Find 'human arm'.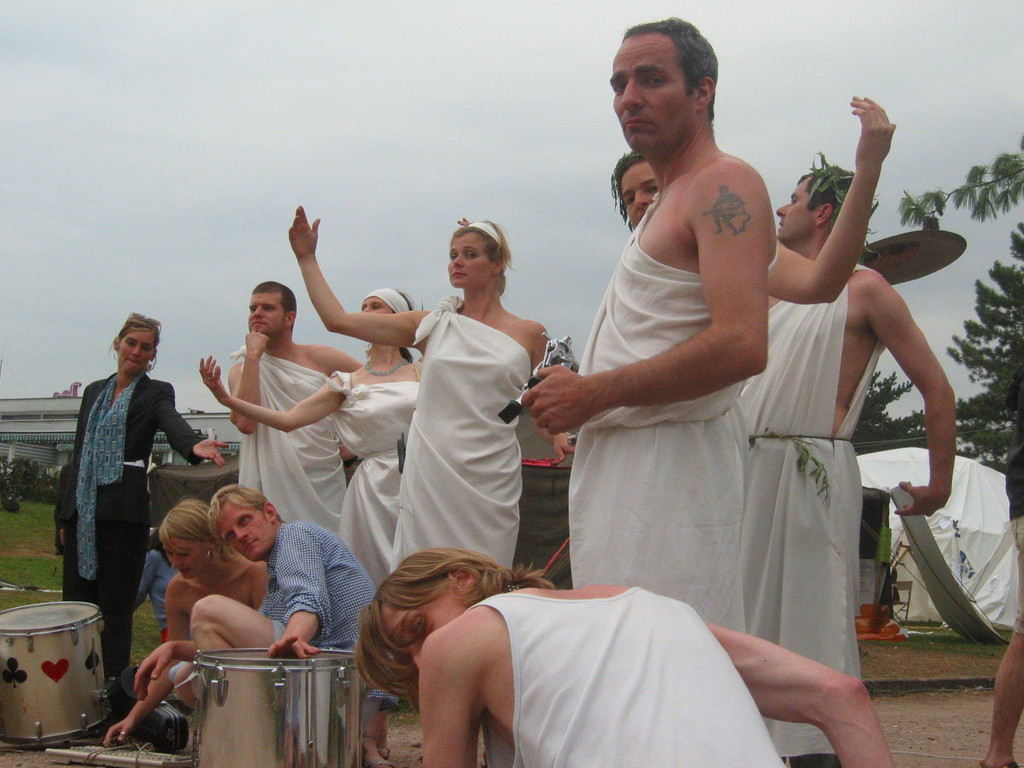
[left=102, top=586, right=186, bottom=751].
